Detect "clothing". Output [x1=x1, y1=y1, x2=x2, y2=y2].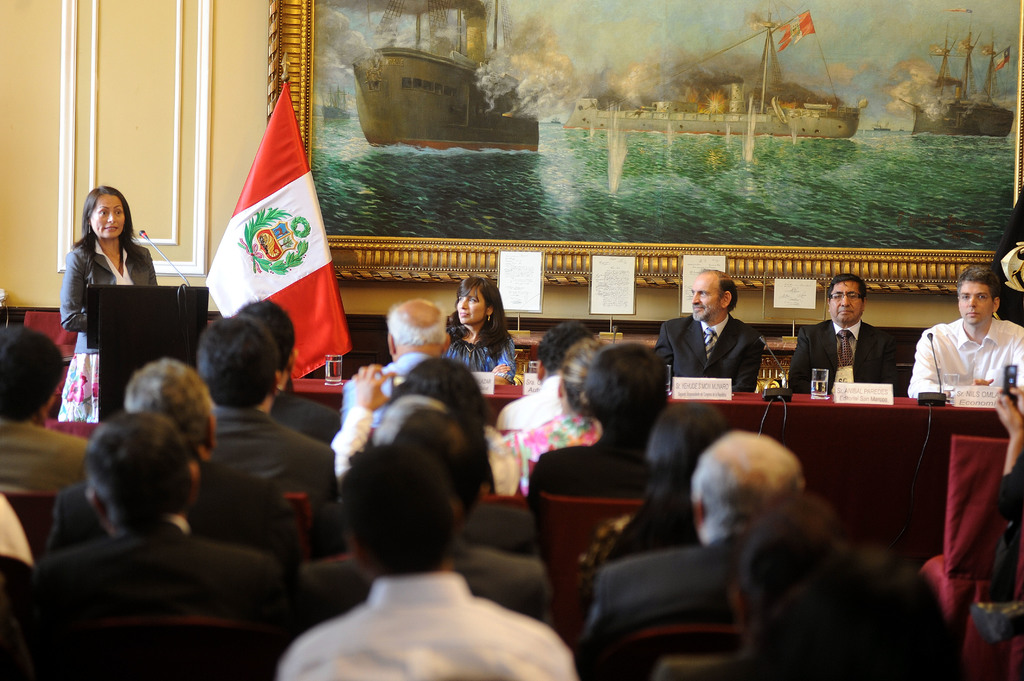
[x1=51, y1=468, x2=293, y2=557].
